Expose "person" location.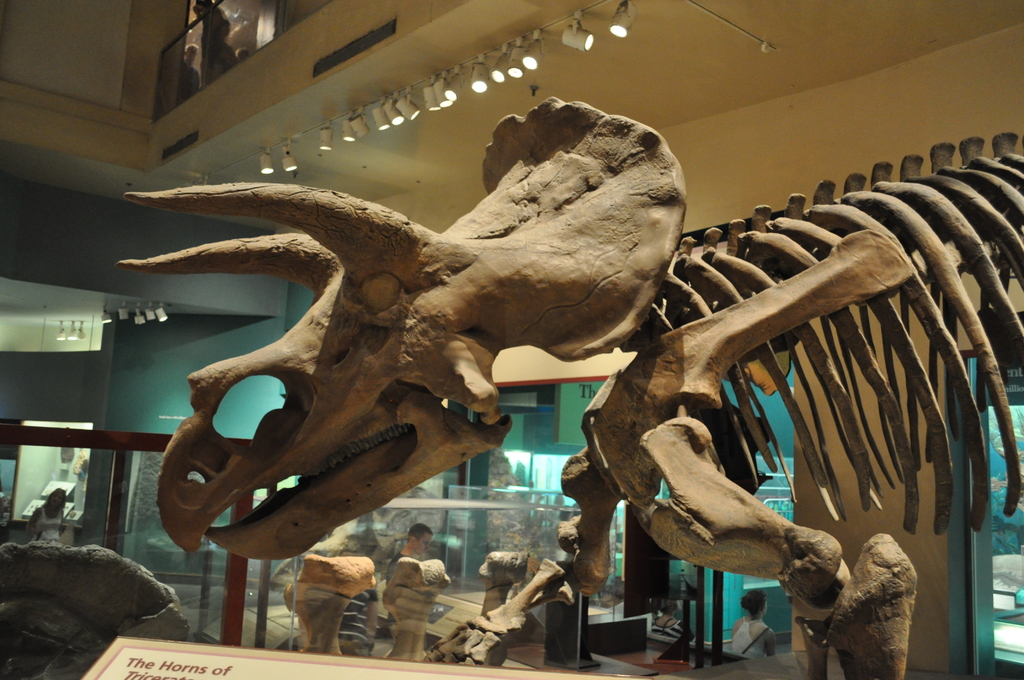
Exposed at pyautogui.locateOnScreen(24, 489, 68, 544).
